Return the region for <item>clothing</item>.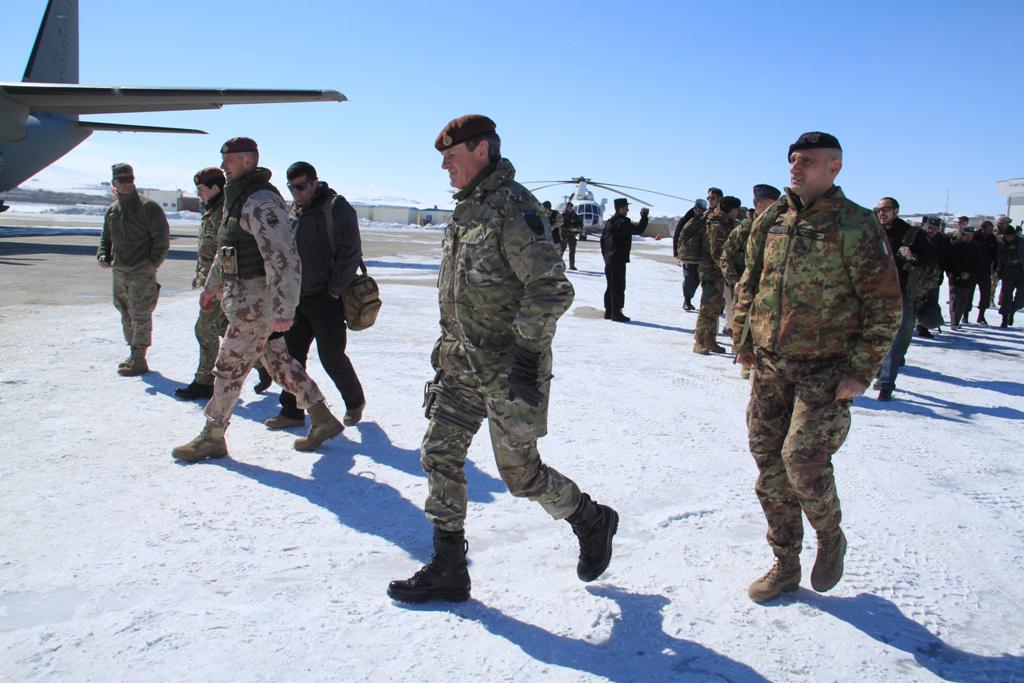
x1=561 y1=210 x2=582 y2=265.
